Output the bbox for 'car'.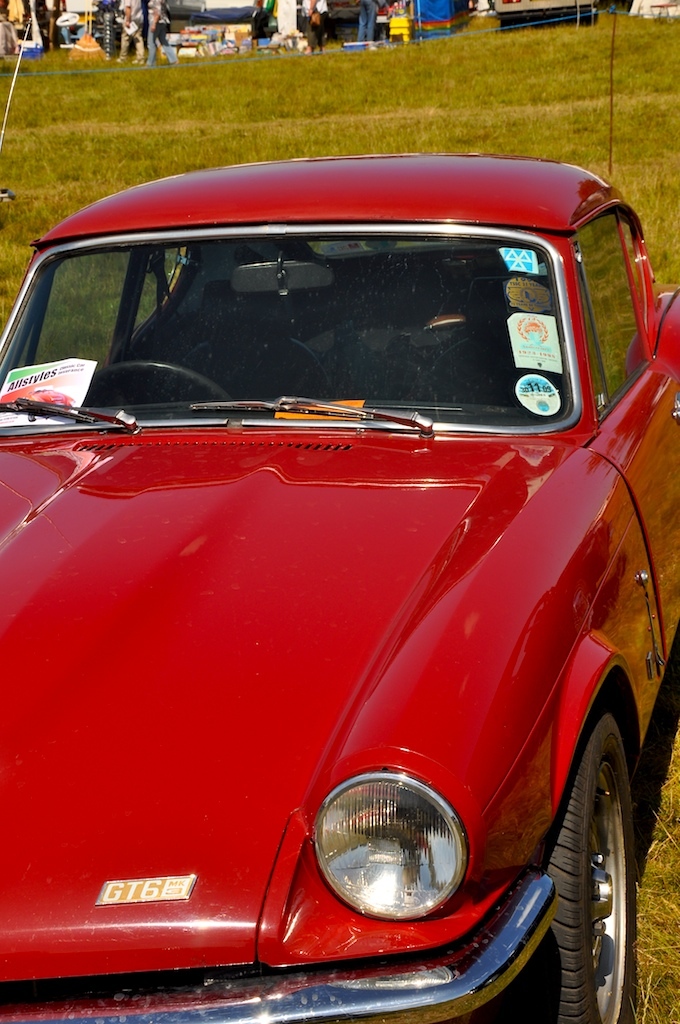
box=[0, 15, 679, 1023].
